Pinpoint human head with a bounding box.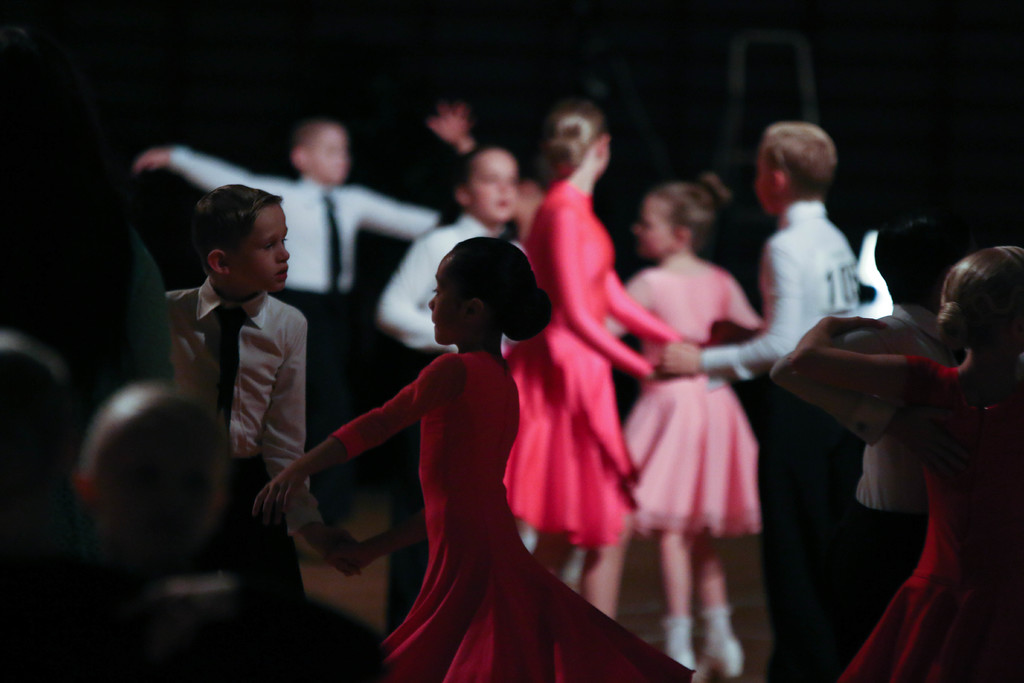
left=414, top=238, right=552, bottom=362.
